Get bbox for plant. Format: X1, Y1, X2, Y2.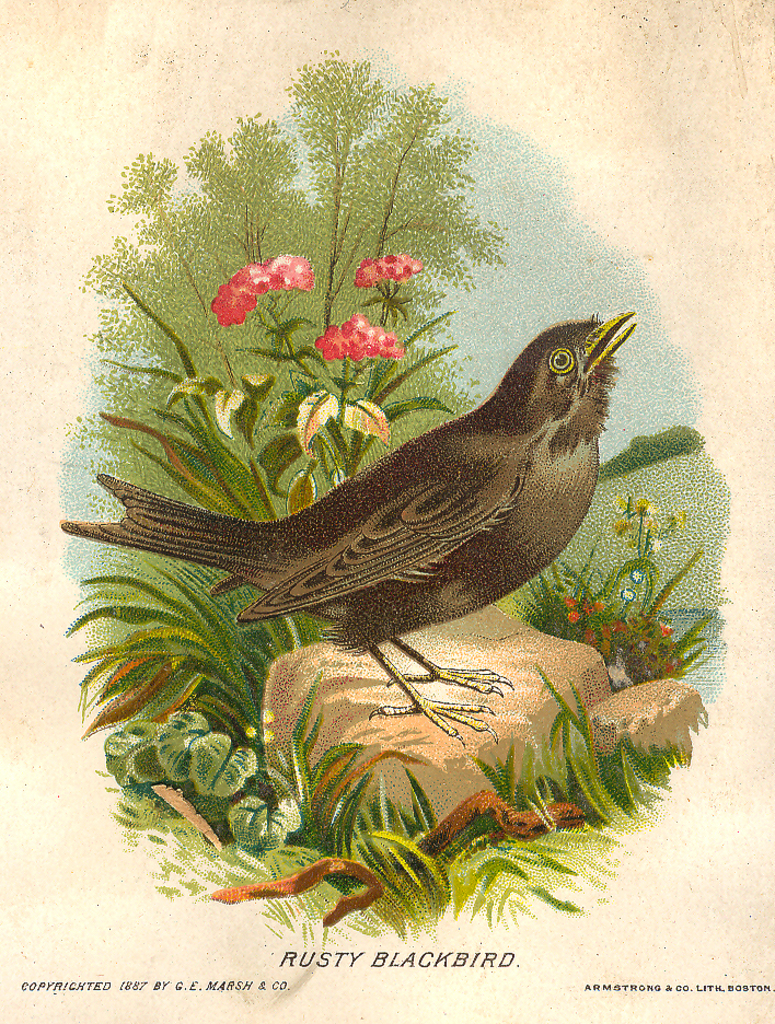
49, 512, 390, 807.
